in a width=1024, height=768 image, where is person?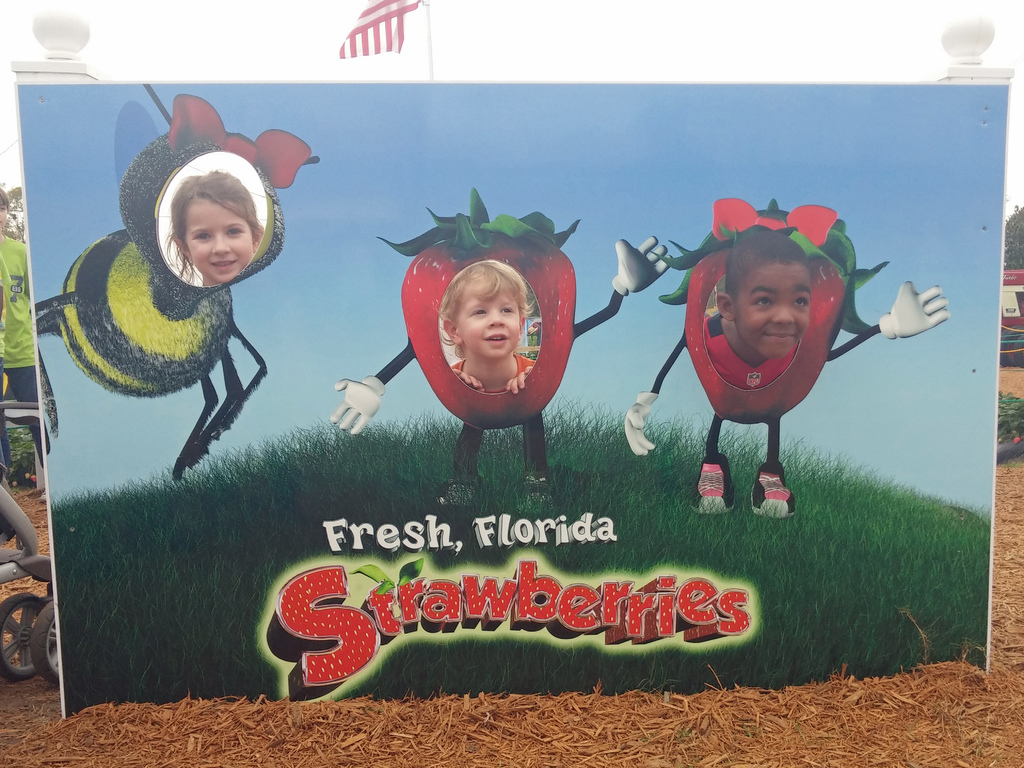
{"left": 700, "top": 229, "right": 813, "bottom": 385}.
